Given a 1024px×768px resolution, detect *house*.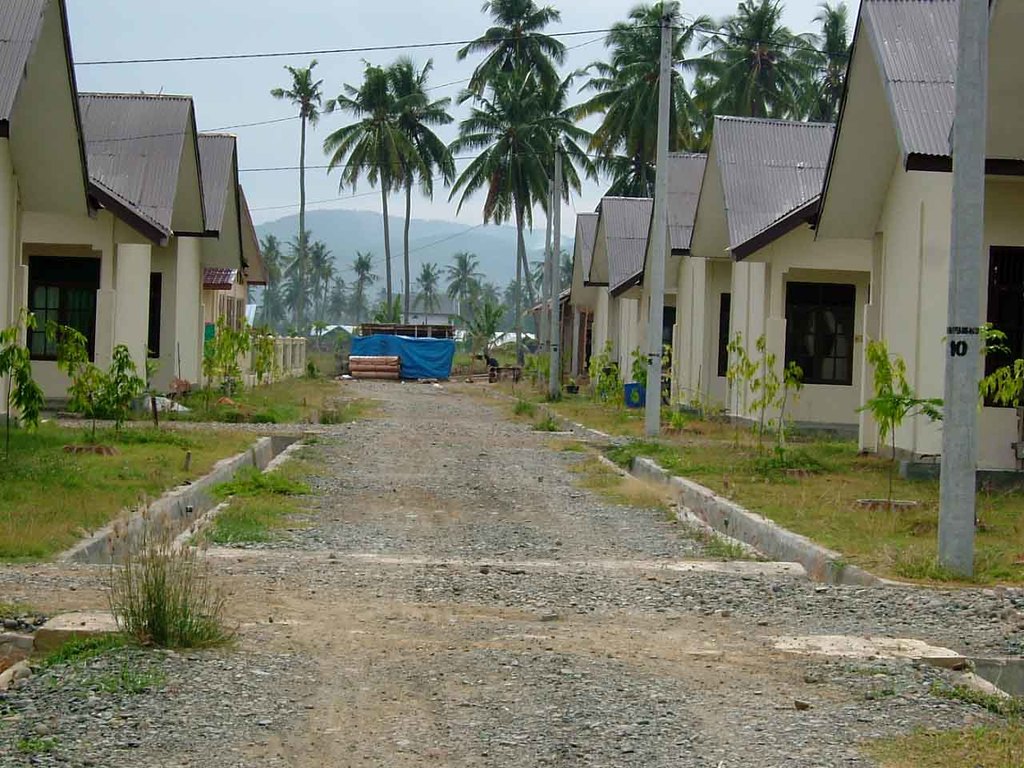
bbox=[397, 288, 463, 332].
